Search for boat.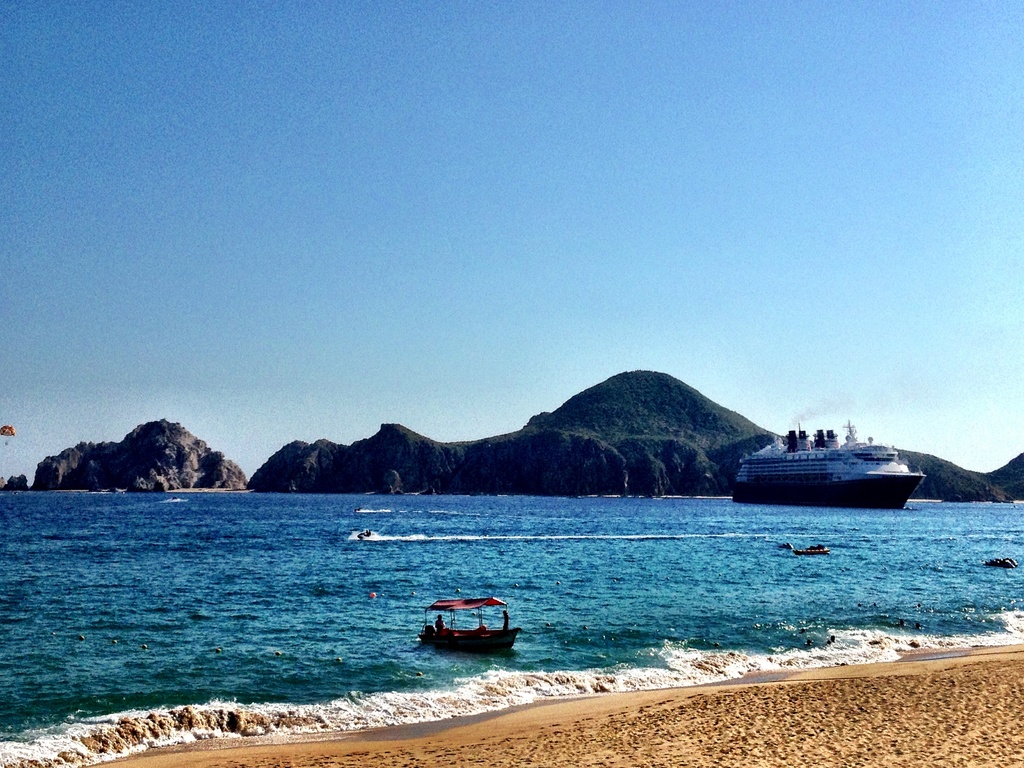
Found at {"x1": 781, "y1": 539, "x2": 797, "y2": 553}.
